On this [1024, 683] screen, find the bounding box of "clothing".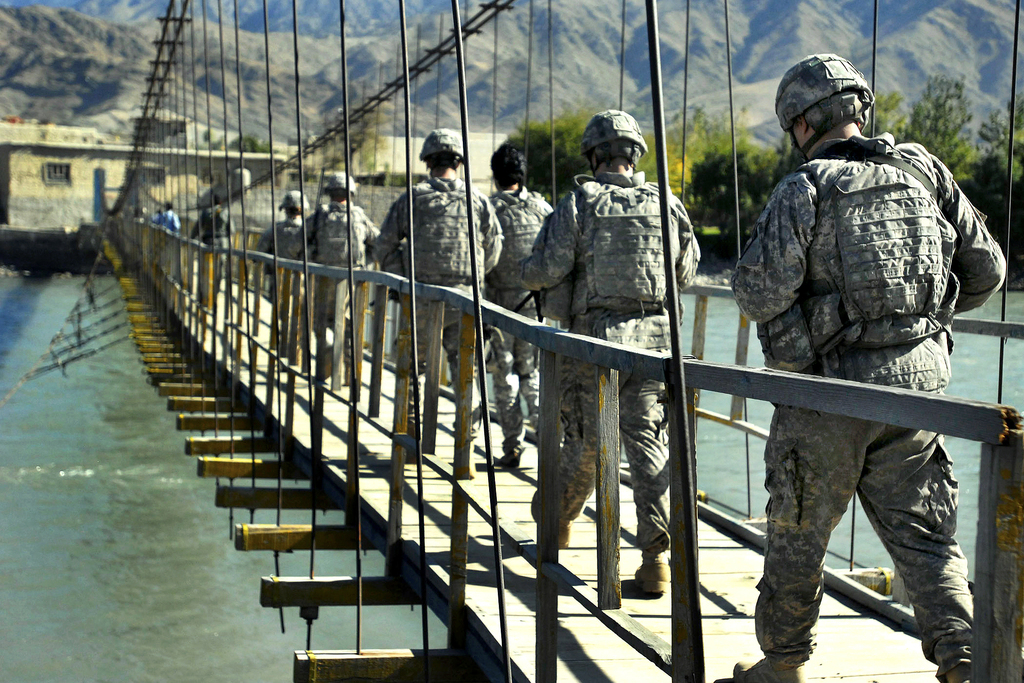
Bounding box: BBox(485, 195, 568, 310).
